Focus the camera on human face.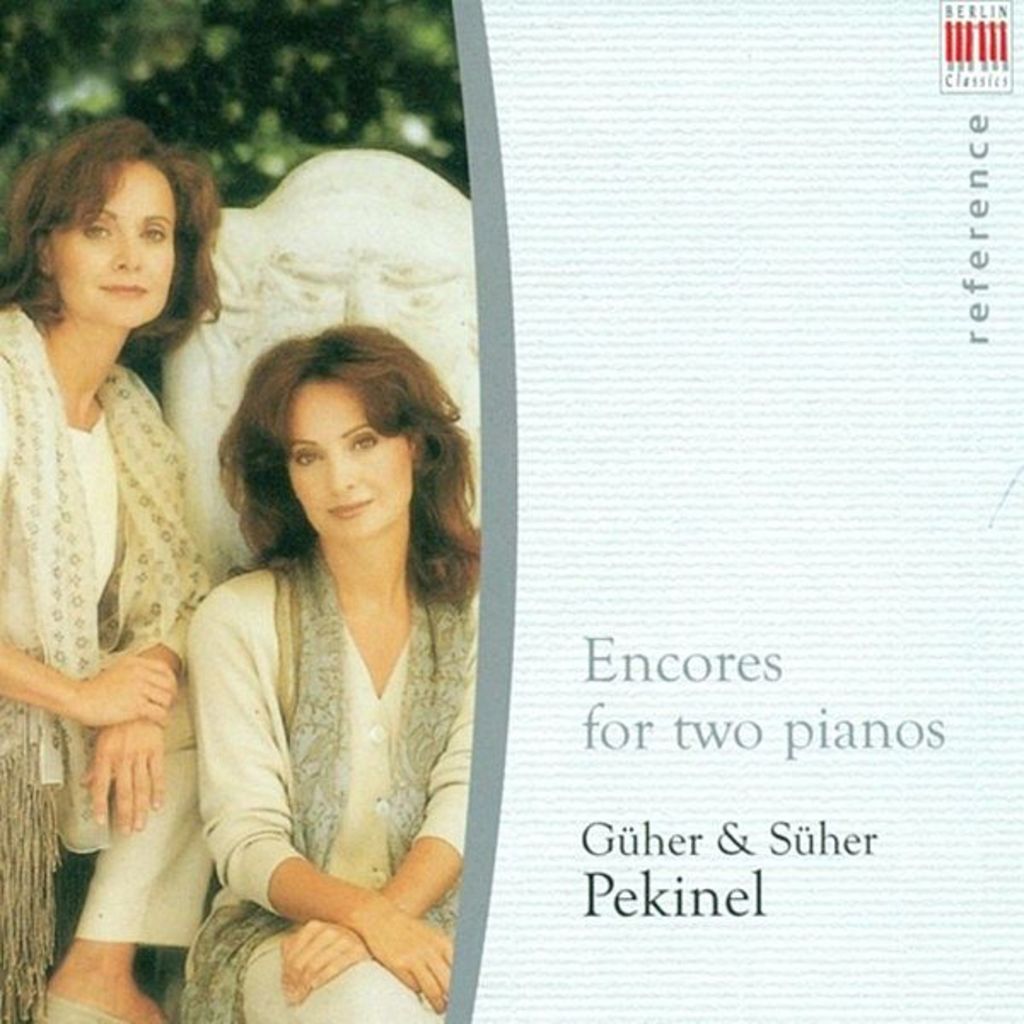
Focus region: bbox=(56, 160, 176, 329).
